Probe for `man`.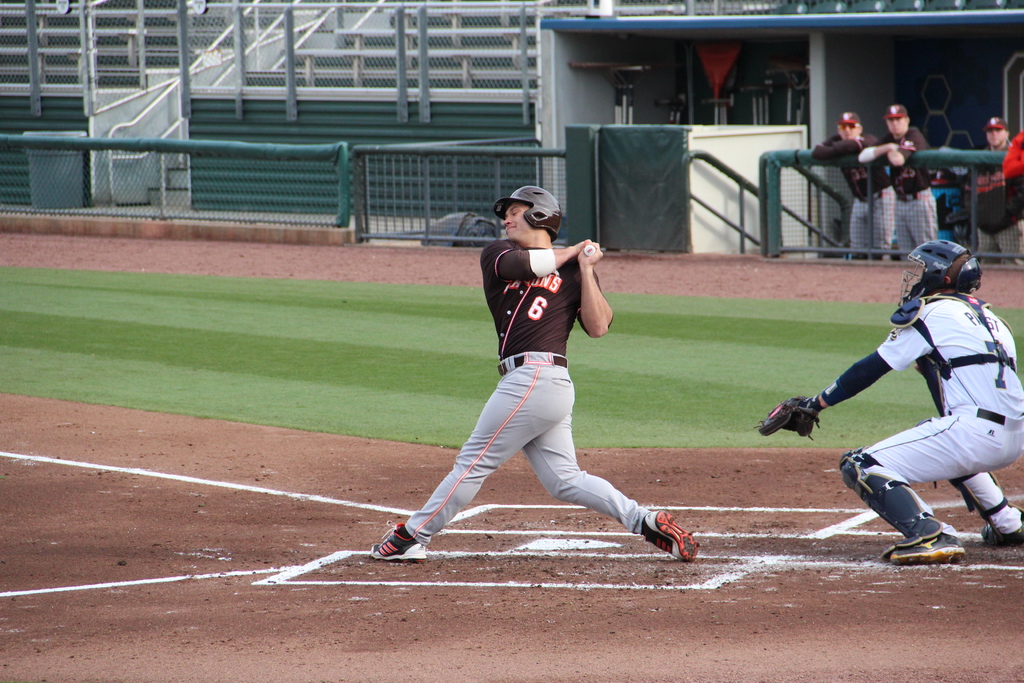
Probe result: [left=859, top=104, right=938, bottom=257].
